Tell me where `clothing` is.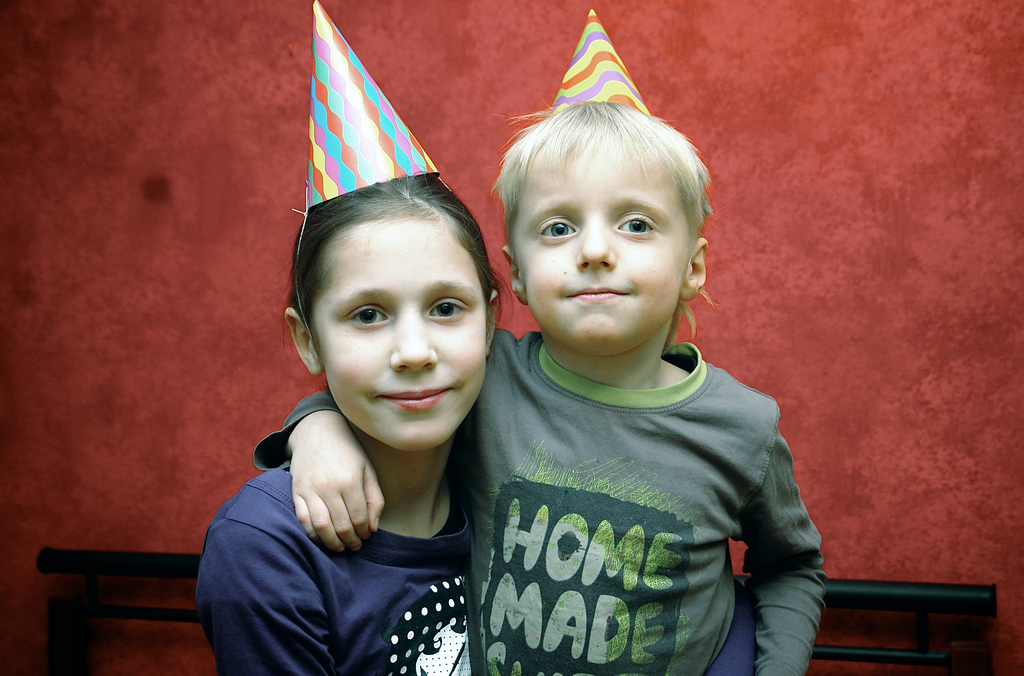
`clothing` is at <region>447, 270, 817, 667</region>.
